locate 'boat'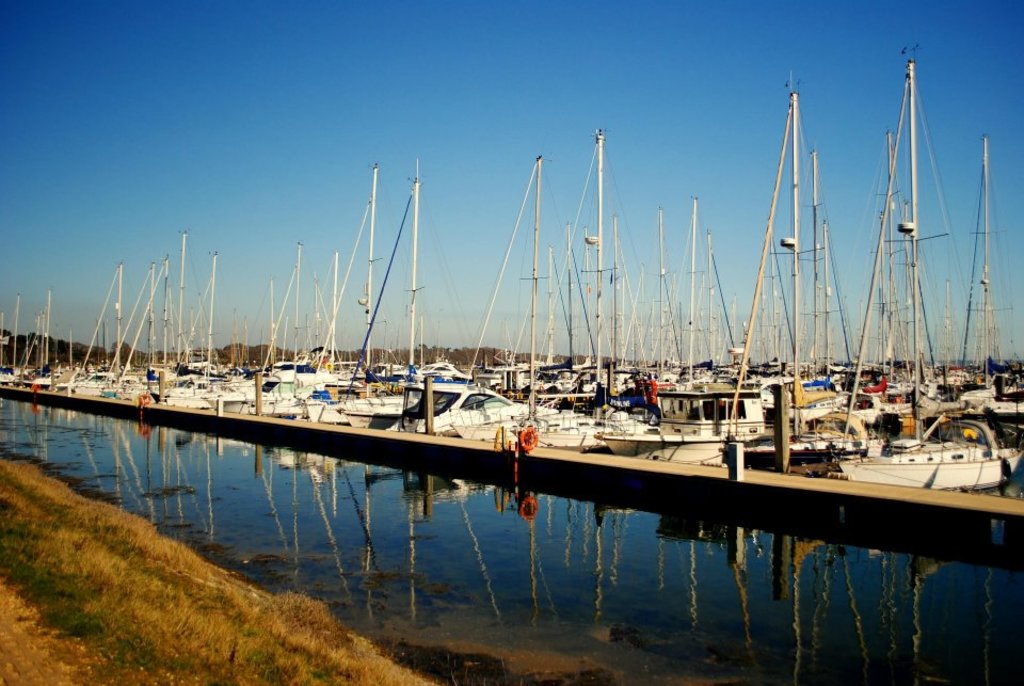
x1=269, y1=244, x2=327, y2=404
